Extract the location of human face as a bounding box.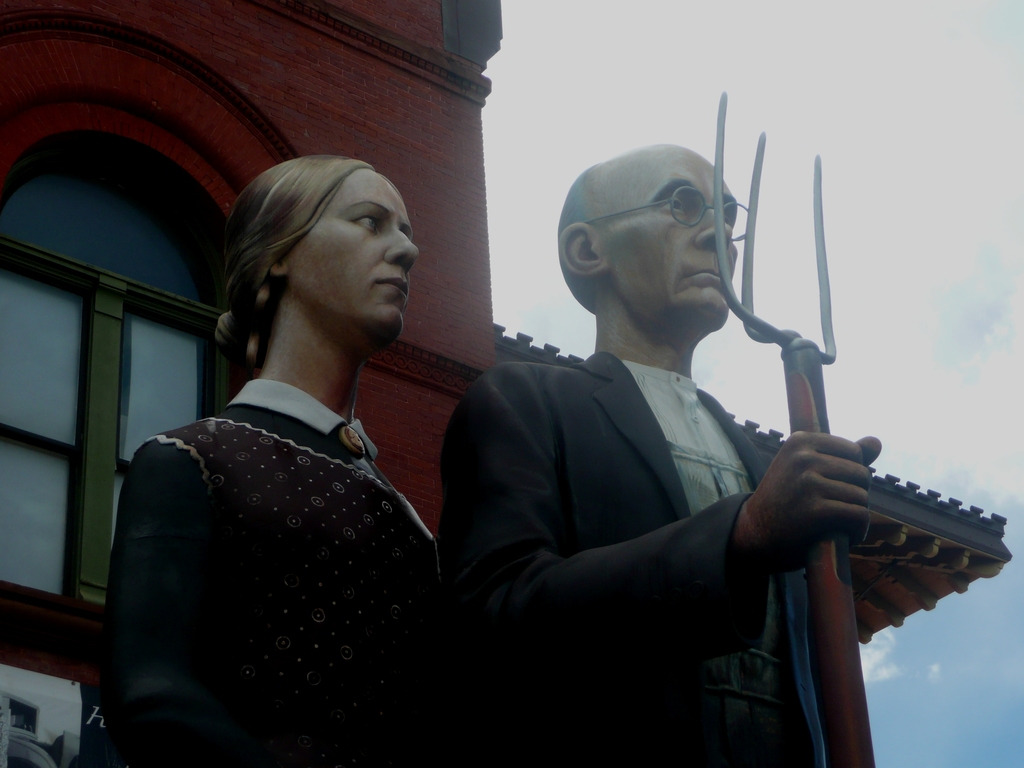
287/166/413/332.
